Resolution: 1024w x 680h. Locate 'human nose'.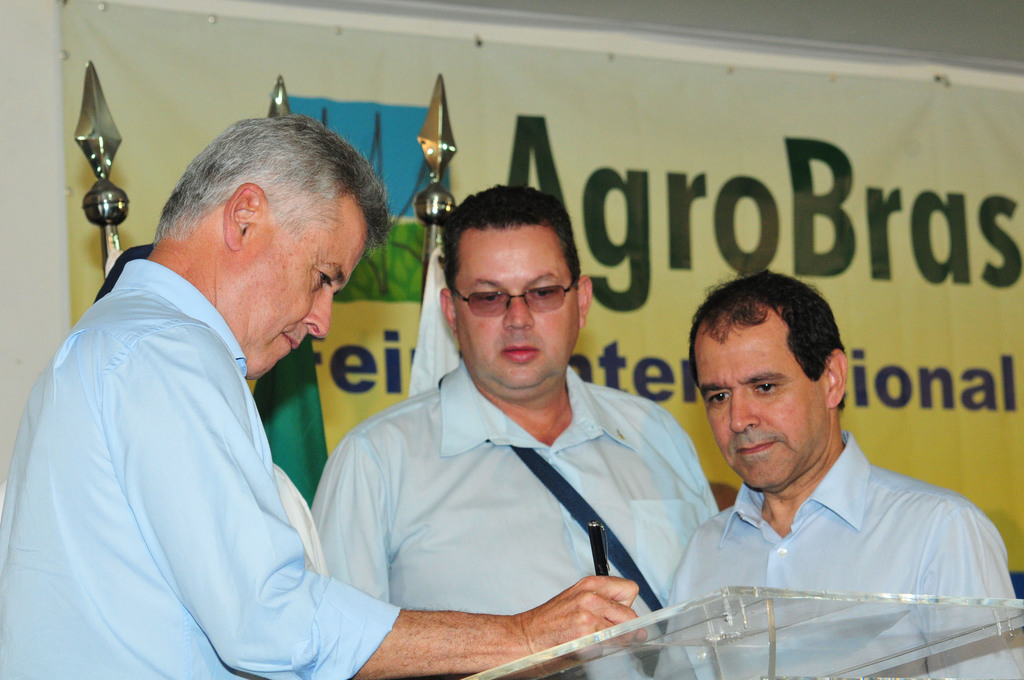
{"x1": 304, "y1": 287, "x2": 335, "y2": 339}.
